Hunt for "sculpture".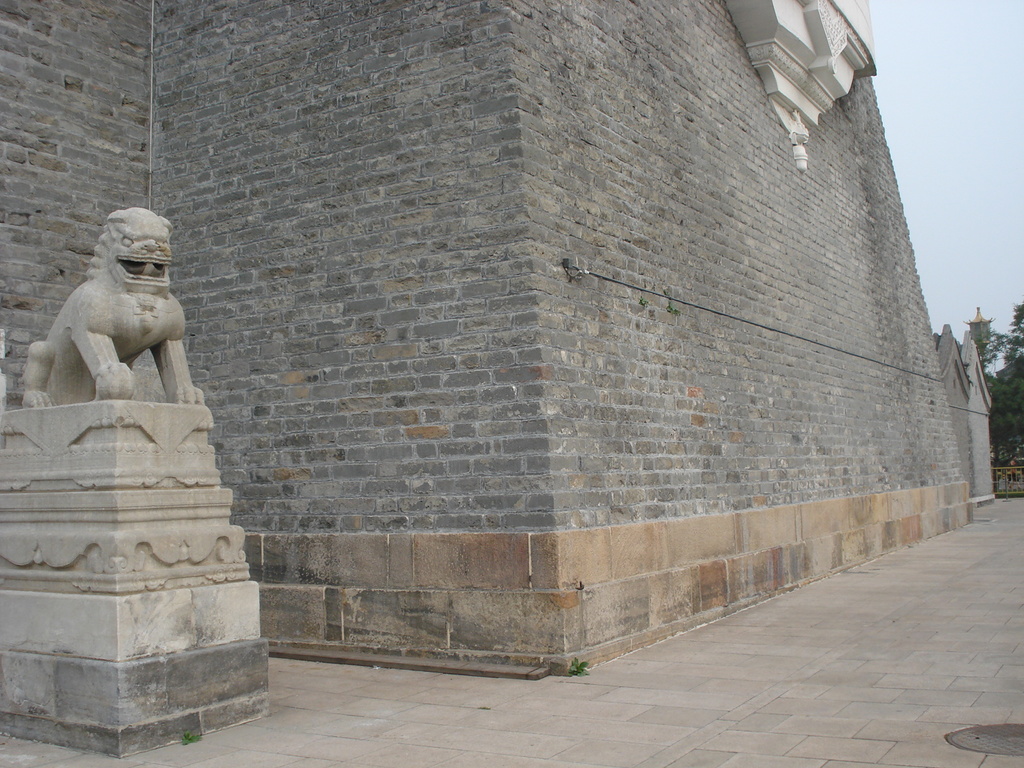
Hunted down at 12/197/255/583.
